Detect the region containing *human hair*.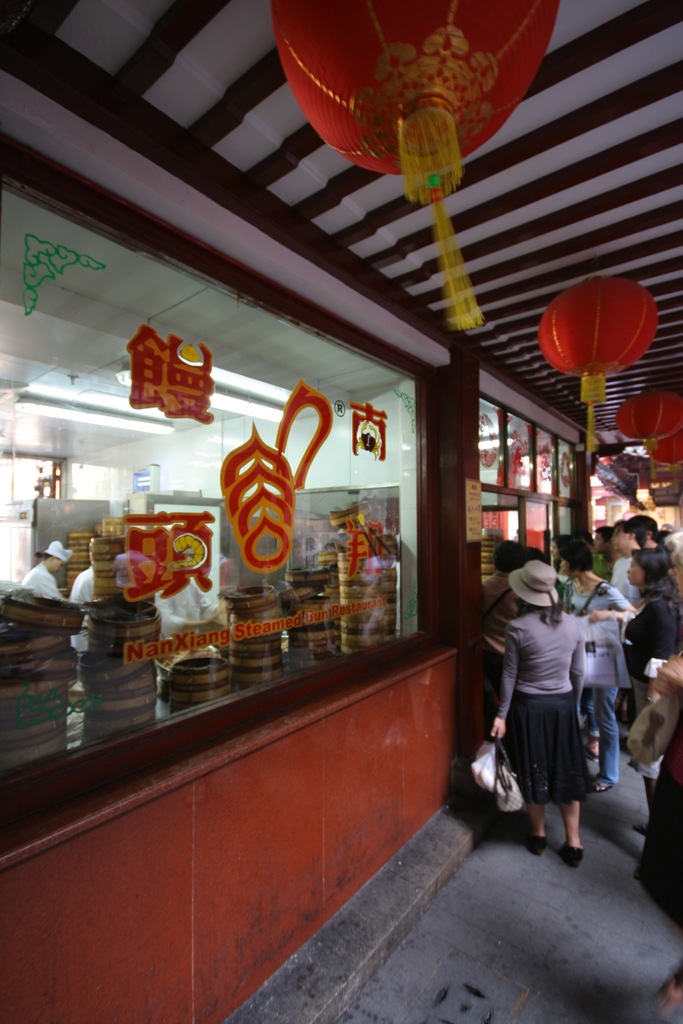
563, 539, 593, 572.
